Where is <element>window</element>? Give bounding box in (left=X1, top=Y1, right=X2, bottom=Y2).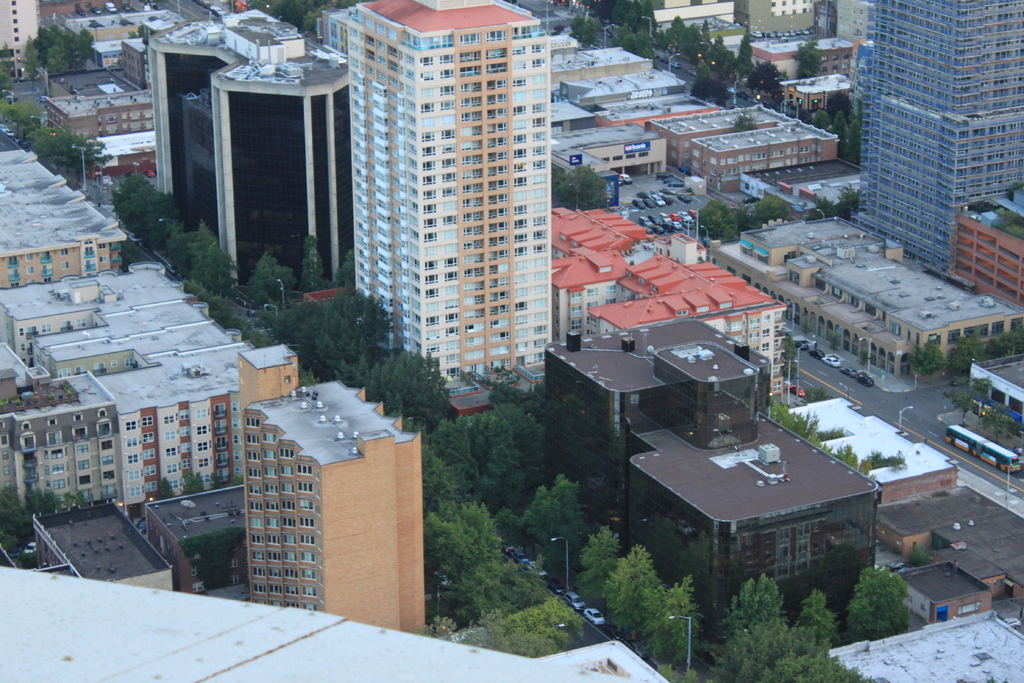
(left=532, top=120, right=544, bottom=126).
